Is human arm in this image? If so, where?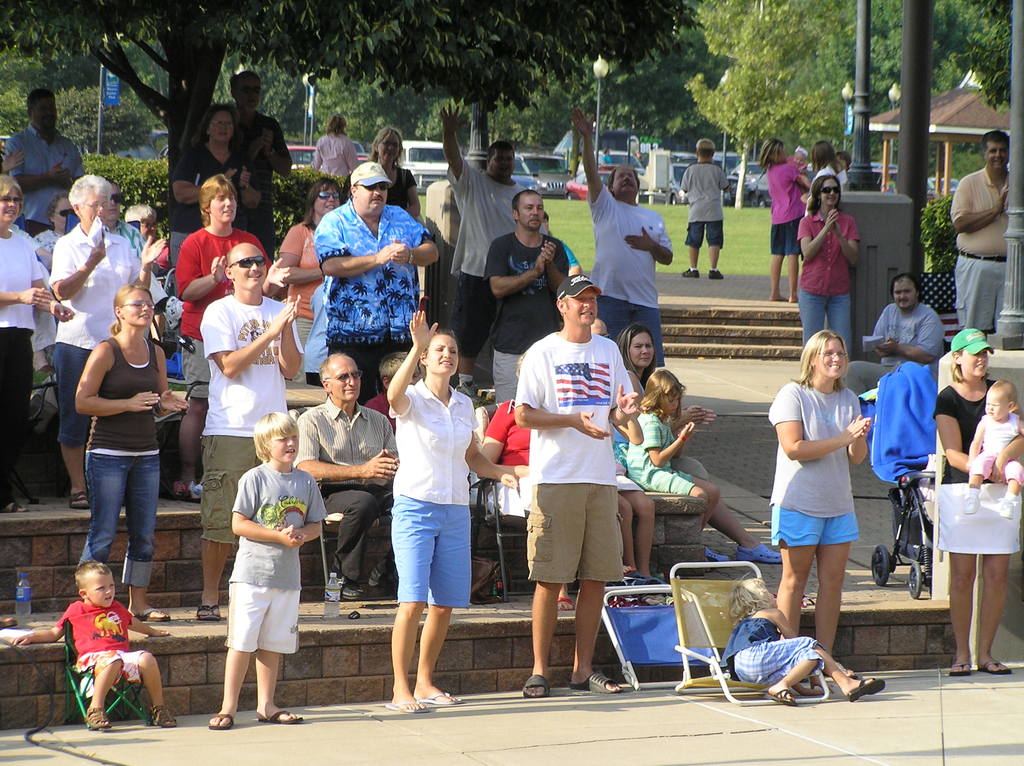
Yes, at bbox=[72, 346, 157, 412].
